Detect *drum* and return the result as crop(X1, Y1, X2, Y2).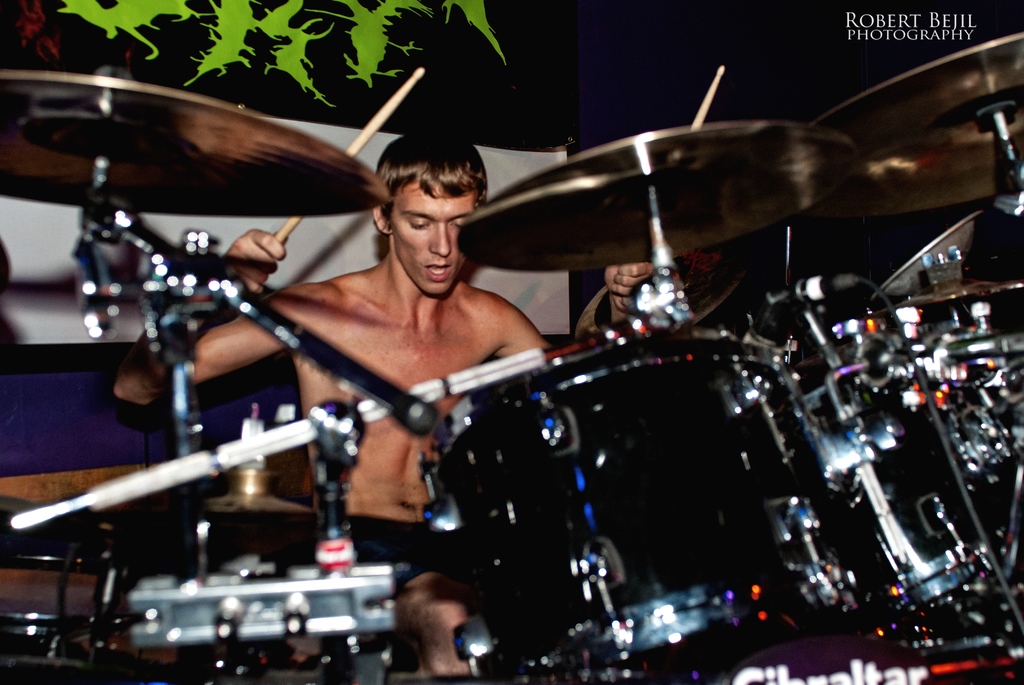
crop(918, 330, 1023, 475).
